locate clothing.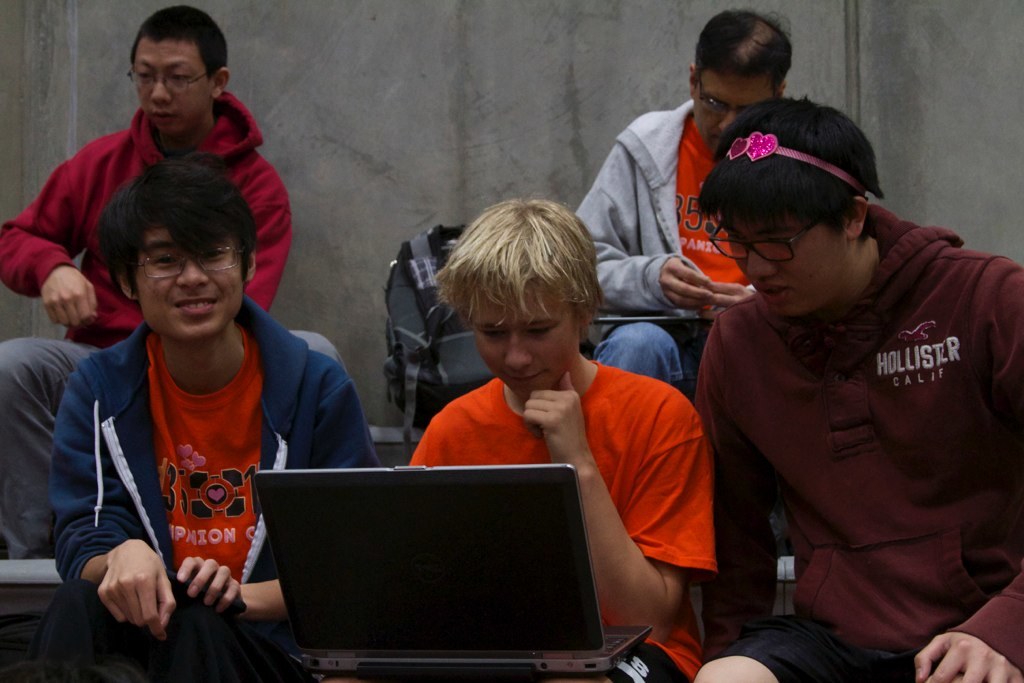
Bounding box: BBox(564, 94, 750, 396).
